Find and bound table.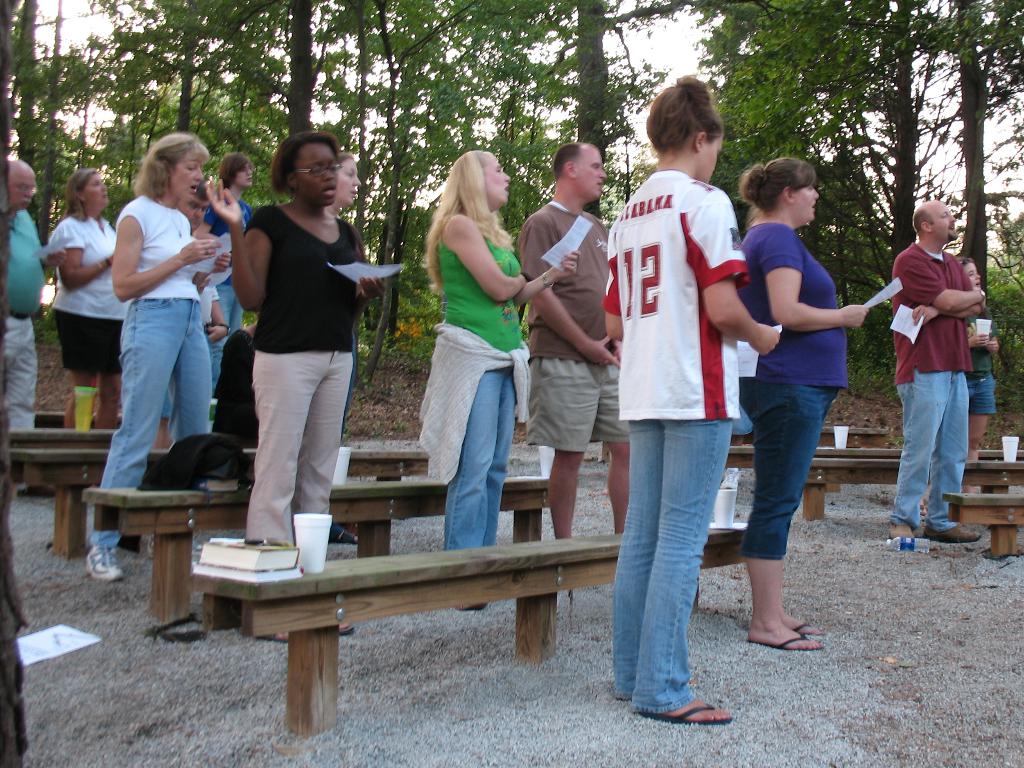
Bound: left=722, top=443, right=1023, bottom=486.
